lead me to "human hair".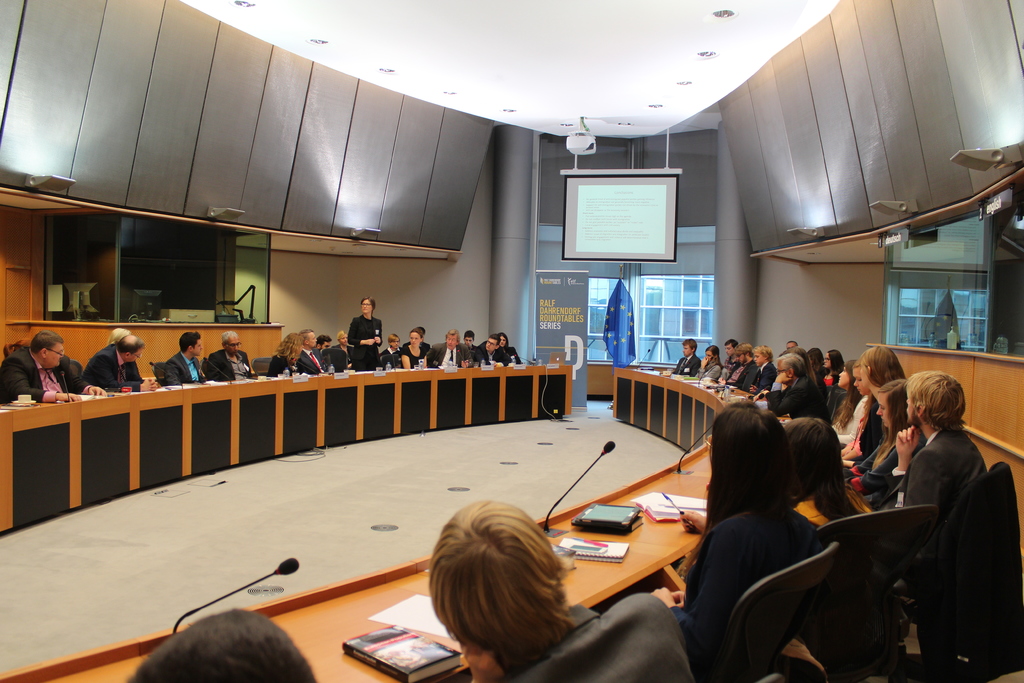
Lead to pyautogui.locateOnScreen(733, 342, 753, 357).
